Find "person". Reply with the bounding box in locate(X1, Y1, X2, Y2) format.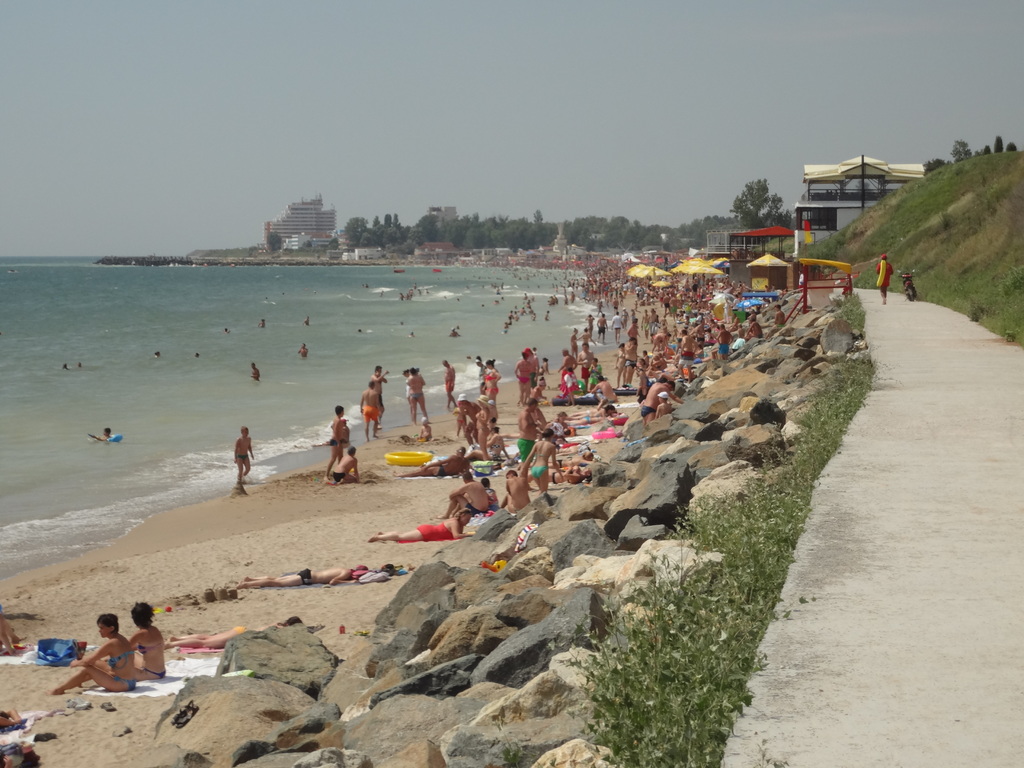
locate(335, 444, 356, 488).
